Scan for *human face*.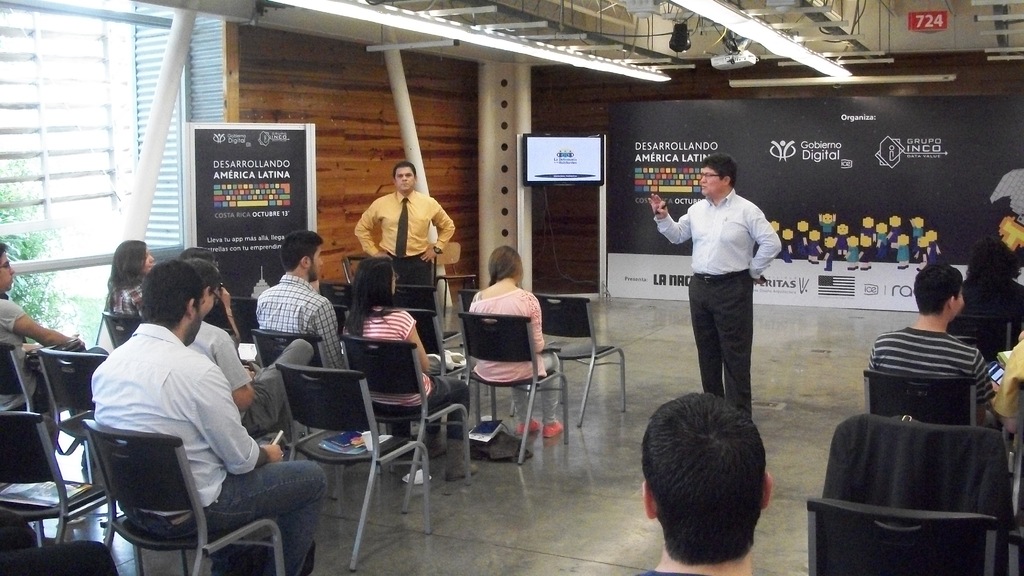
Scan result: (952,287,964,319).
